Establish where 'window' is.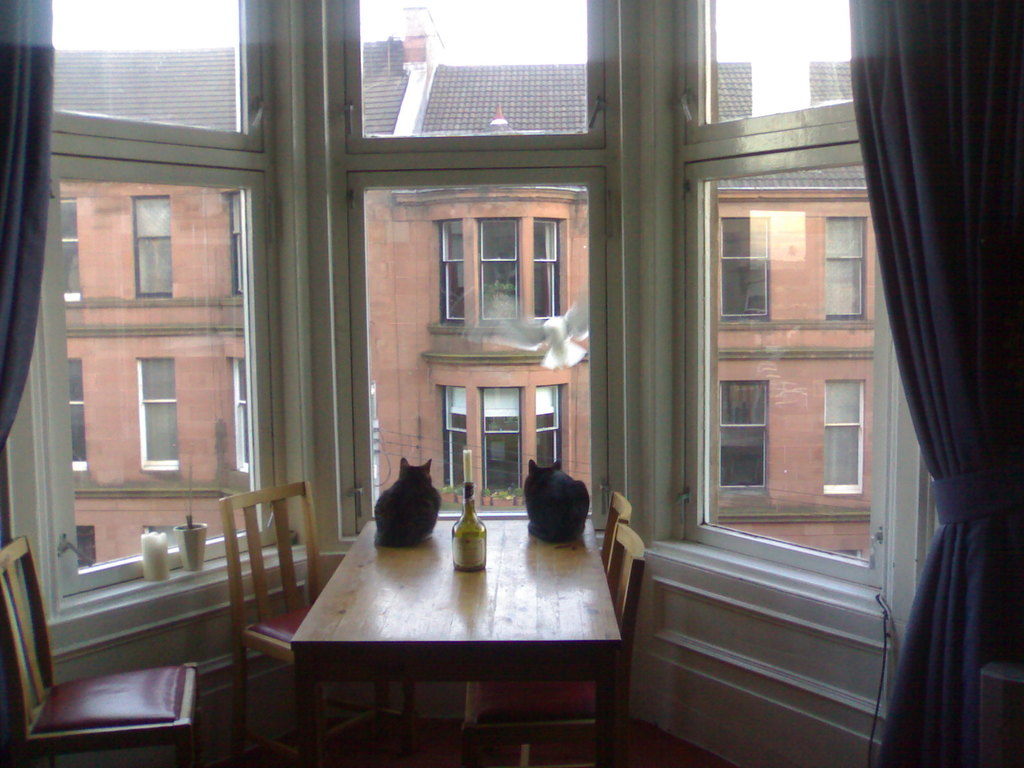
Established at 56/356/90/479.
